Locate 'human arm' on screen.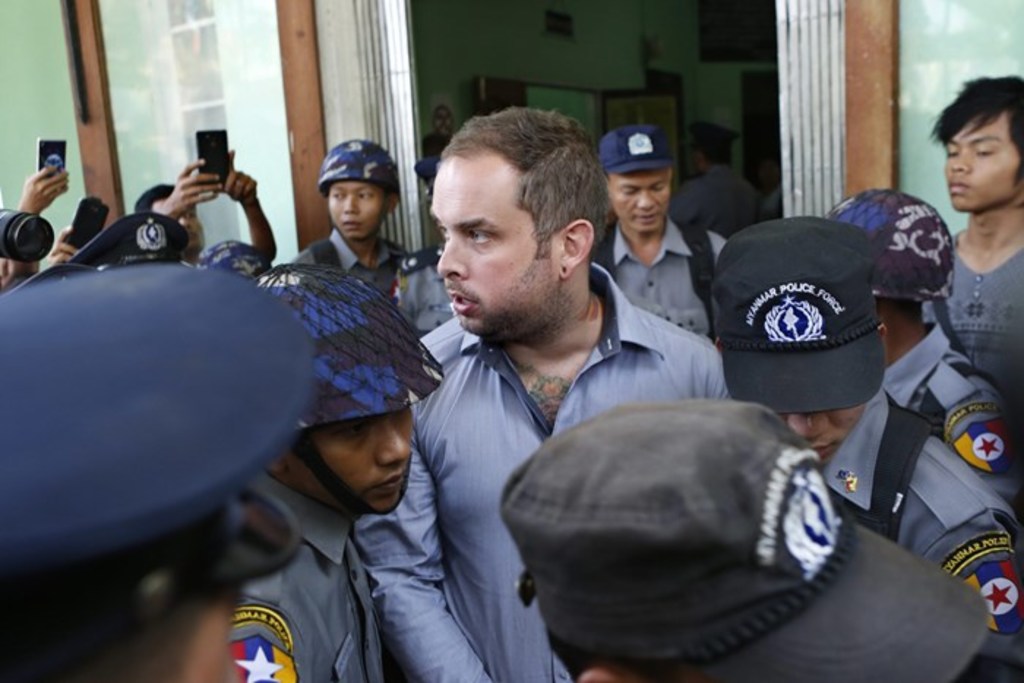
On screen at left=12, top=159, right=70, bottom=276.
